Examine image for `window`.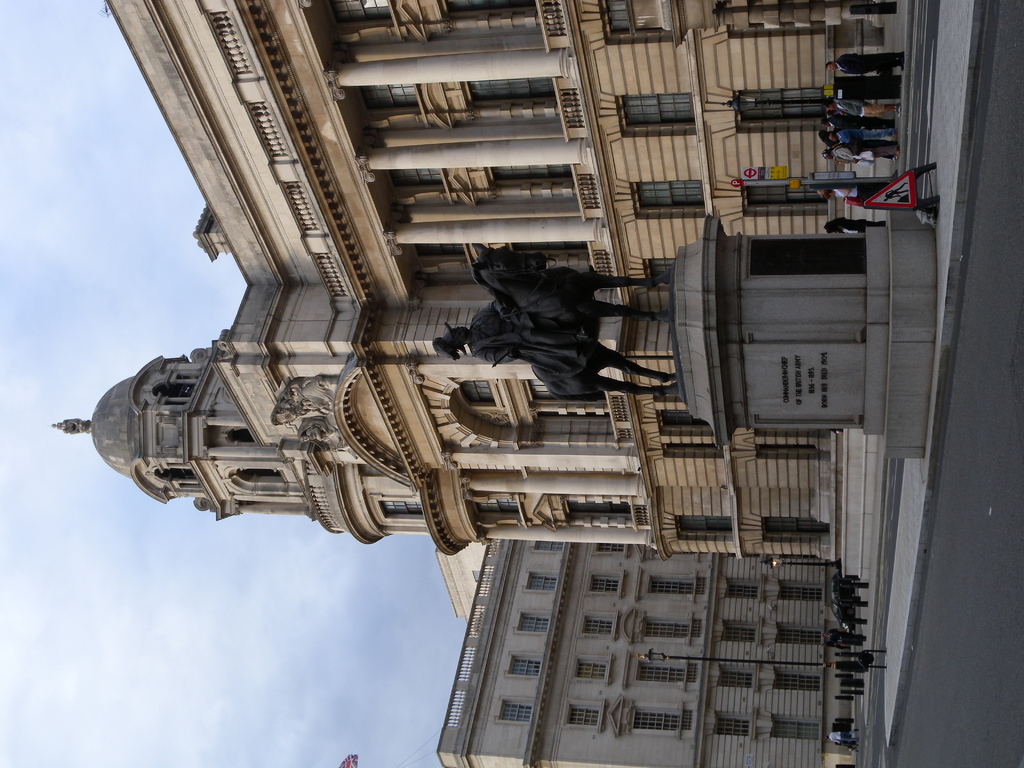
Examination result: BBox(461, 383, 492, 407).
